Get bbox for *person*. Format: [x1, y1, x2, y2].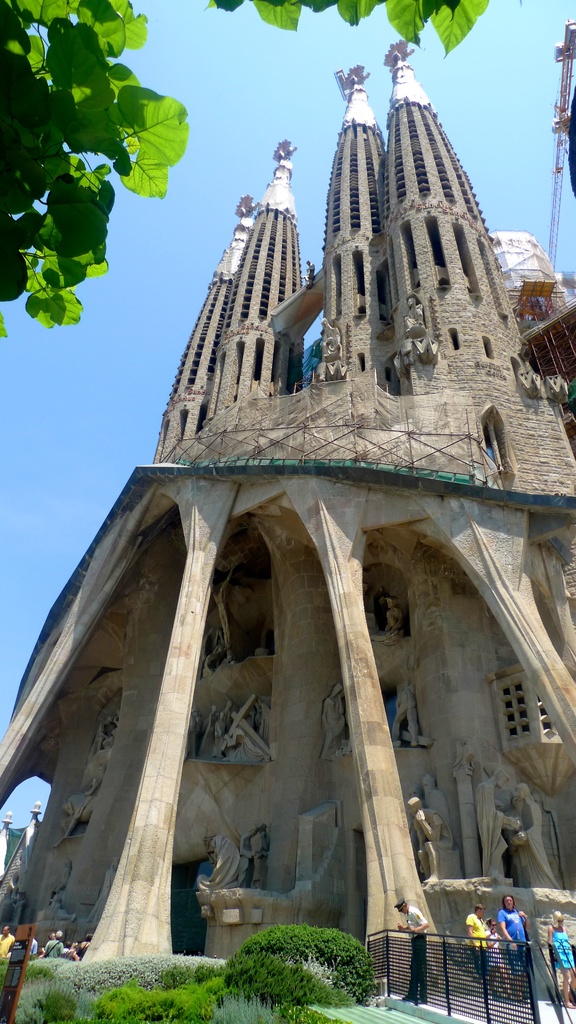
[497, 895, 529, 1002].
